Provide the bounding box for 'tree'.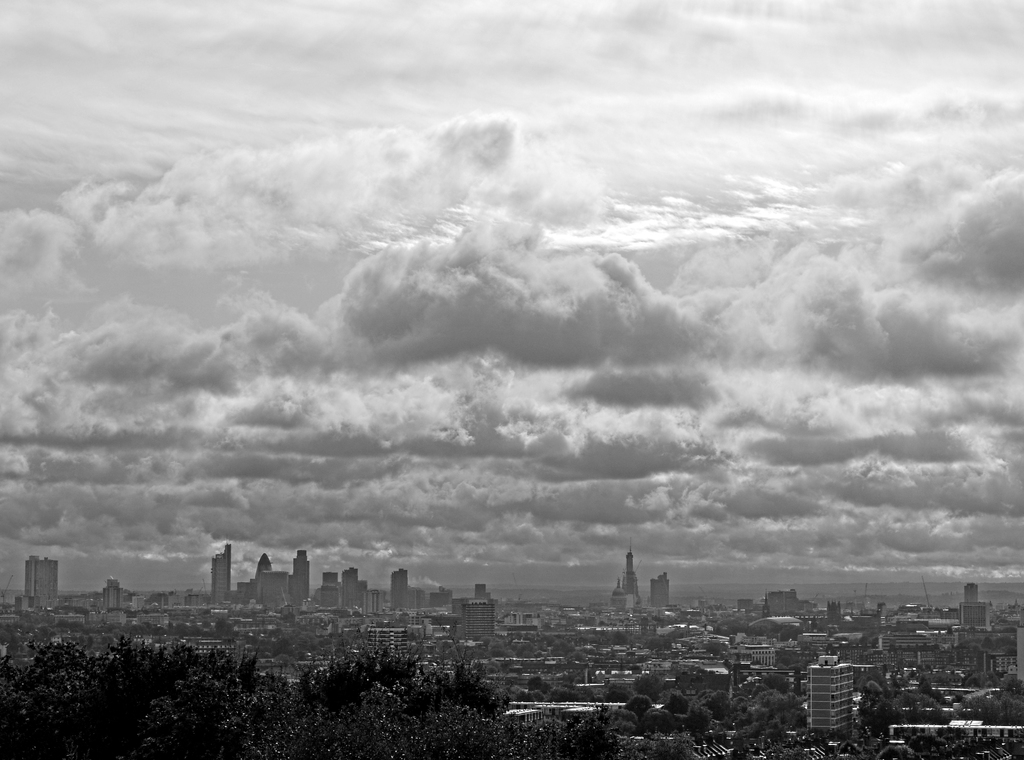
1 642 109 759.
